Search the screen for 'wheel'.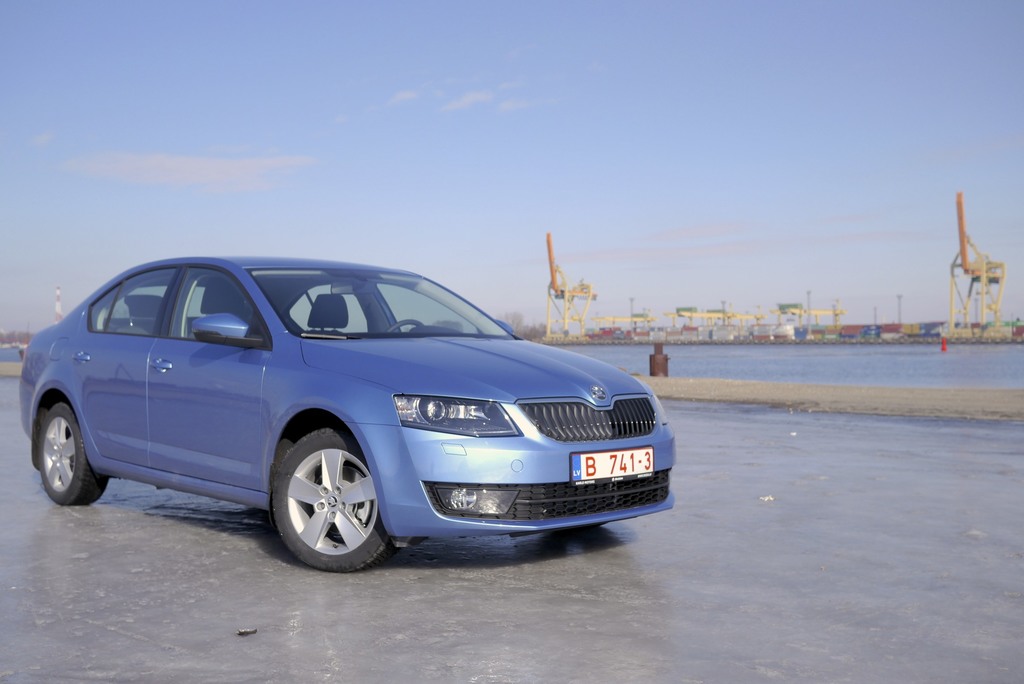
Found at region(42, 403, 104, 507).
